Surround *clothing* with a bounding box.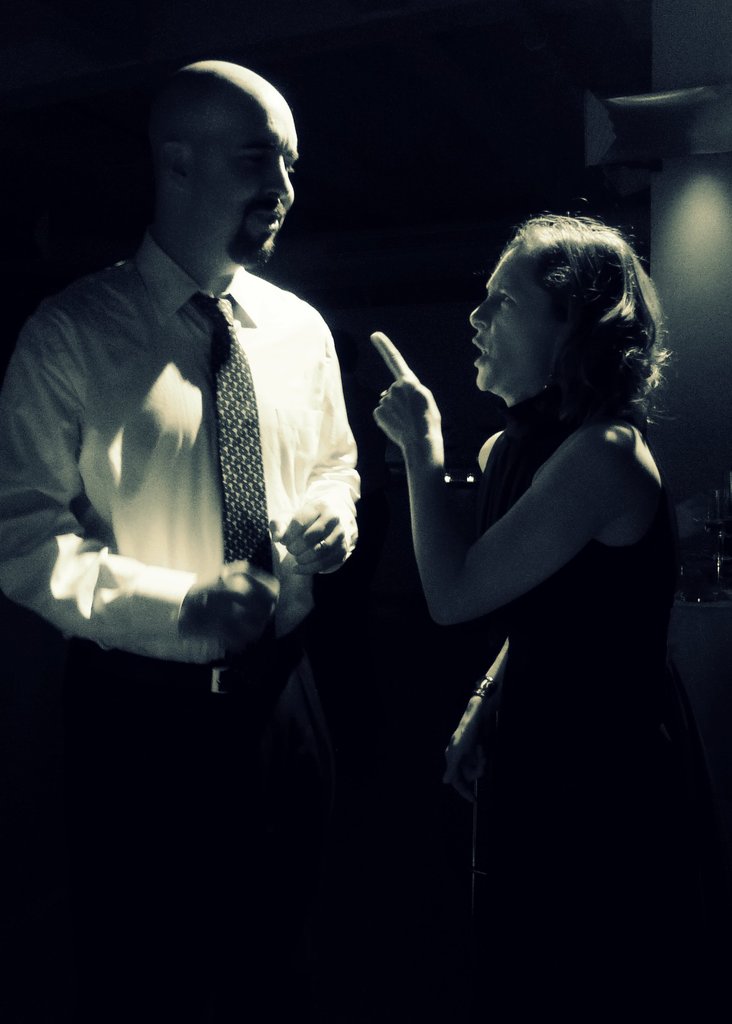
region(447, 405, 668, 836).
